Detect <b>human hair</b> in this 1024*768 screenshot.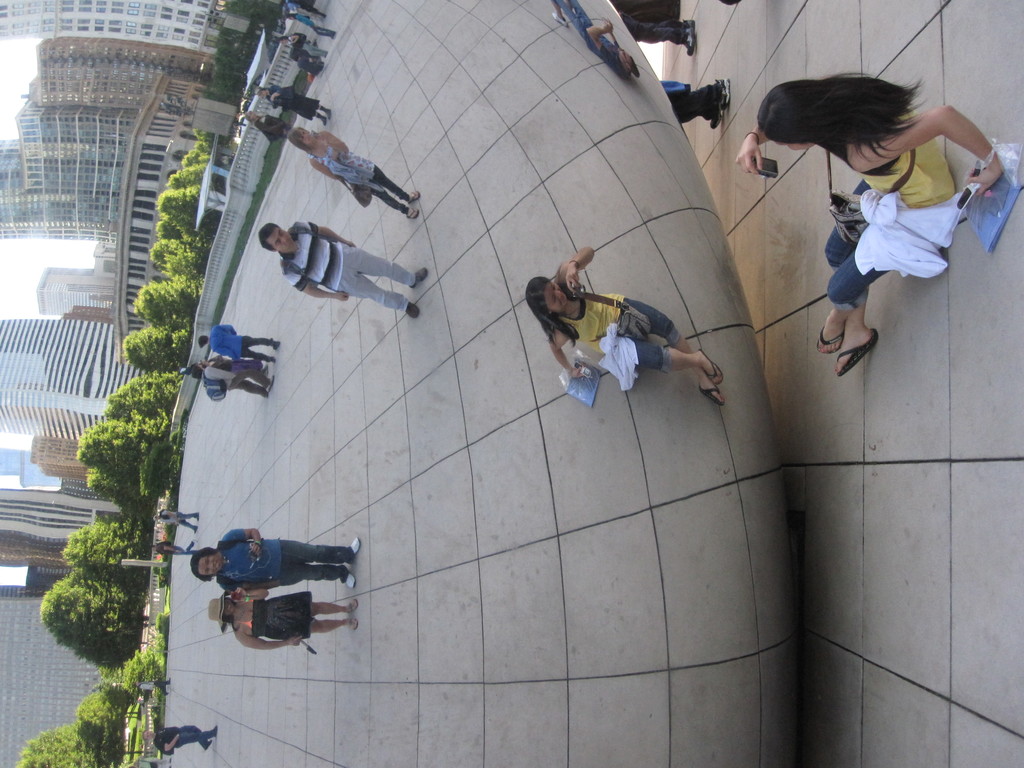
Detection: l=193, t=364, r=205, b=380.
